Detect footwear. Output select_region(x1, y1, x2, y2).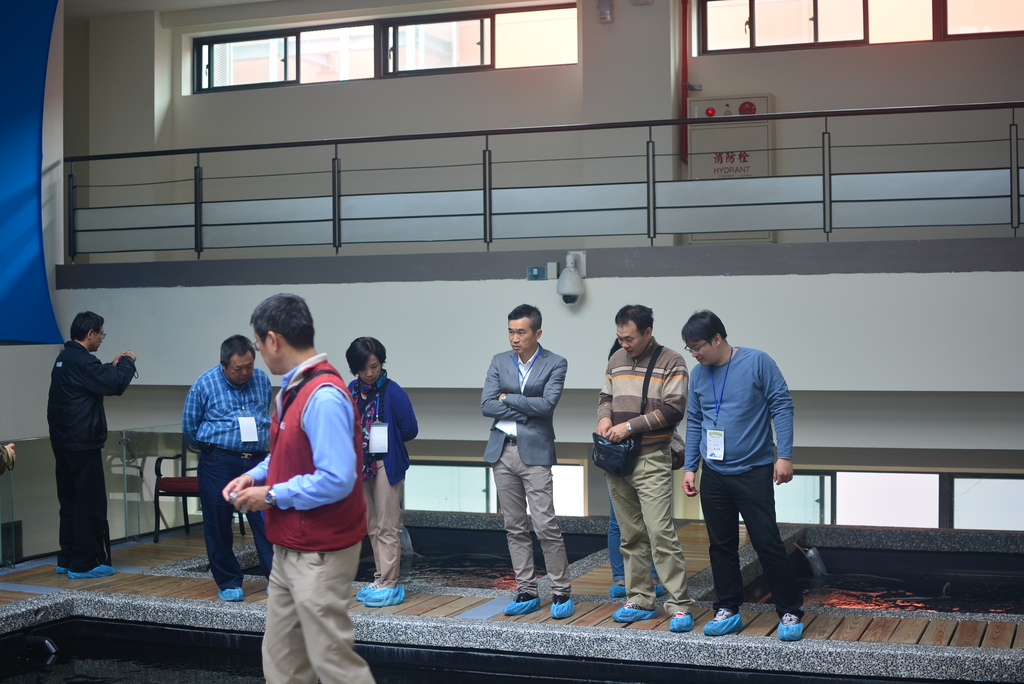
select_region(612, 600, 657, 623).
